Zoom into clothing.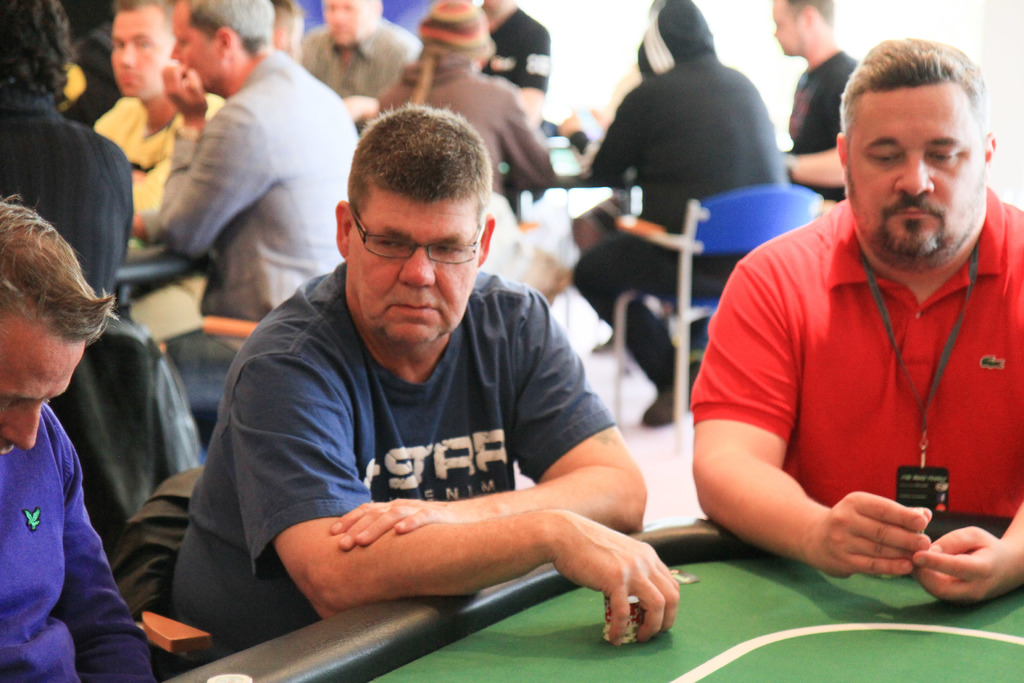
Zoom target: rect(485, 13, 551, 93).
